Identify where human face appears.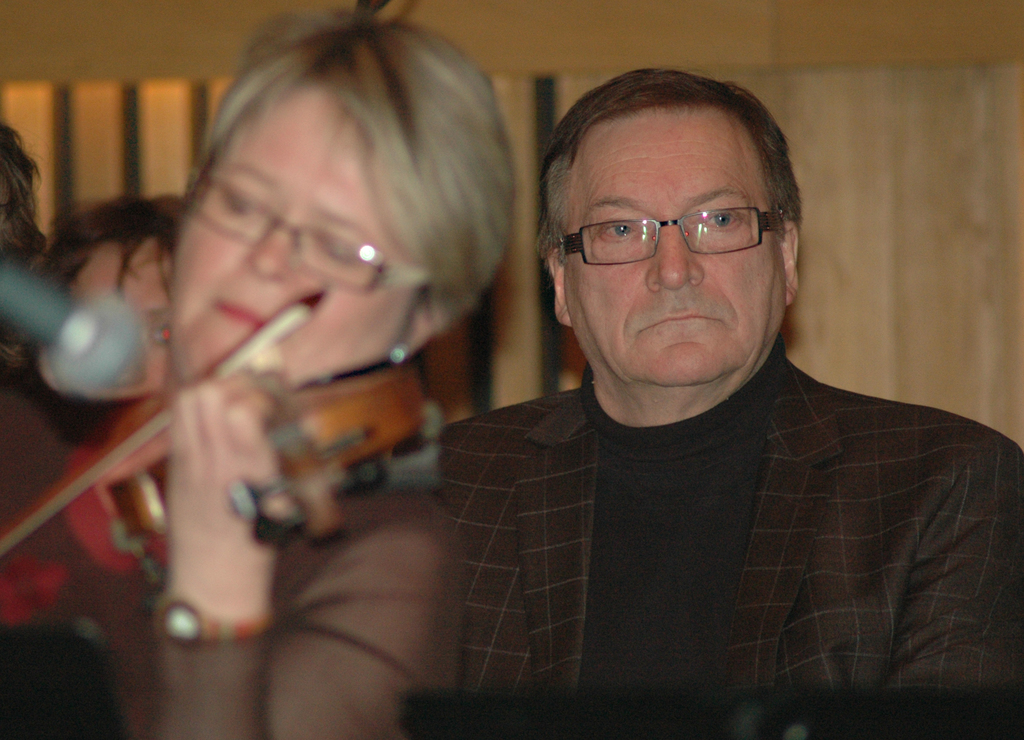
Appears at 560/107/787/384.
